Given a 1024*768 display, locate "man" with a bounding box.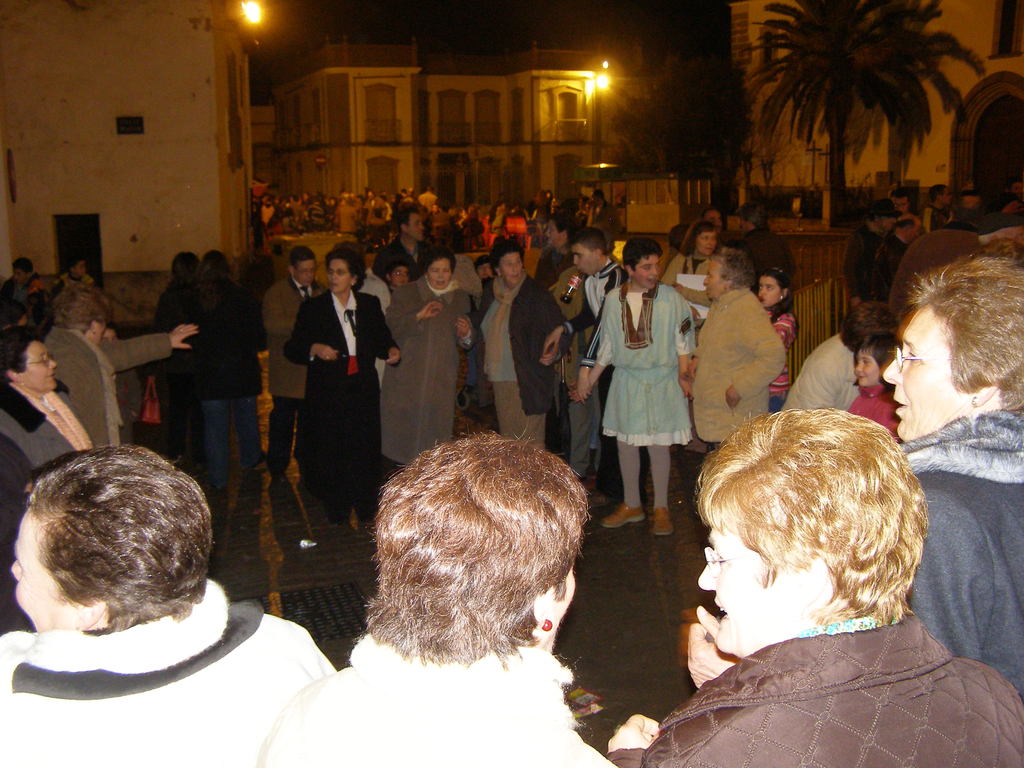
Located: [0,436,324,753].
